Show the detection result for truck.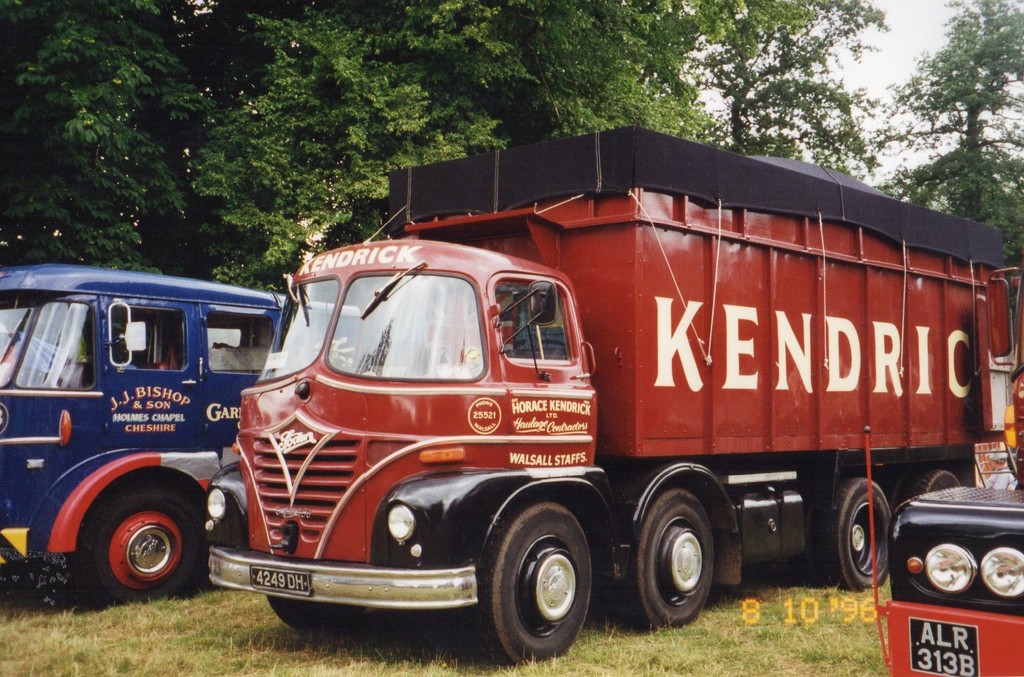
select_region(153, 128, 1023, 654).
